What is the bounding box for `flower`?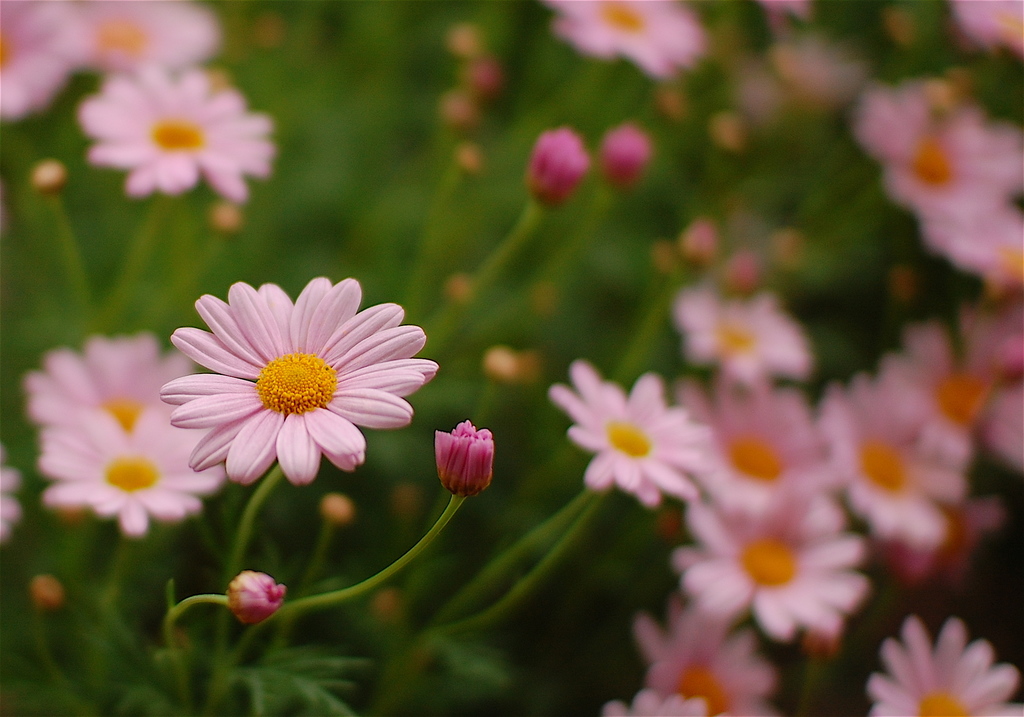
(x1=72, y1=63, x2=271, y2=198).
